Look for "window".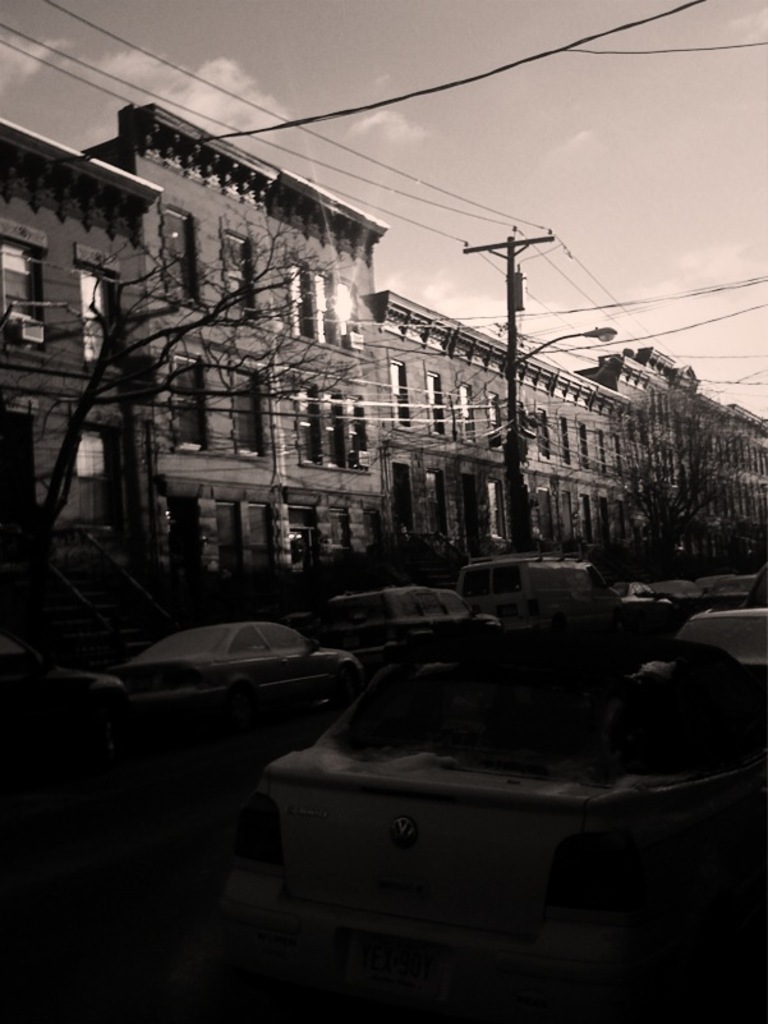
Found: [x1=552, y1=418, x2=574, y2=463].
